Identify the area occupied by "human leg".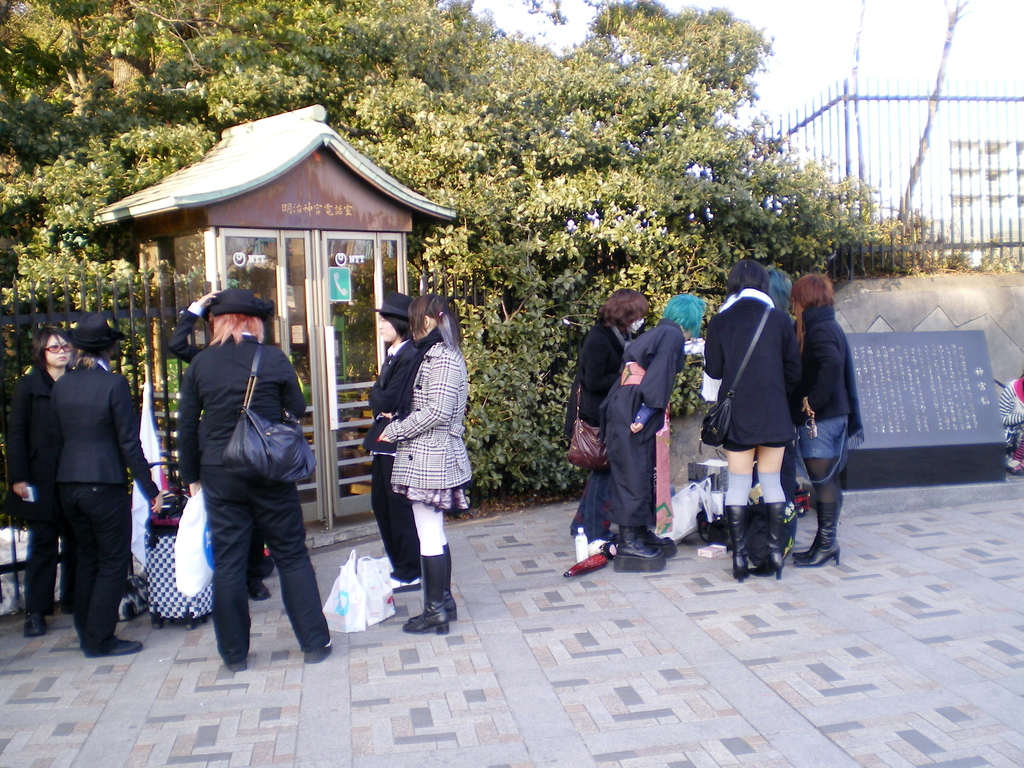
Area: 216, 474, 252, 668.
